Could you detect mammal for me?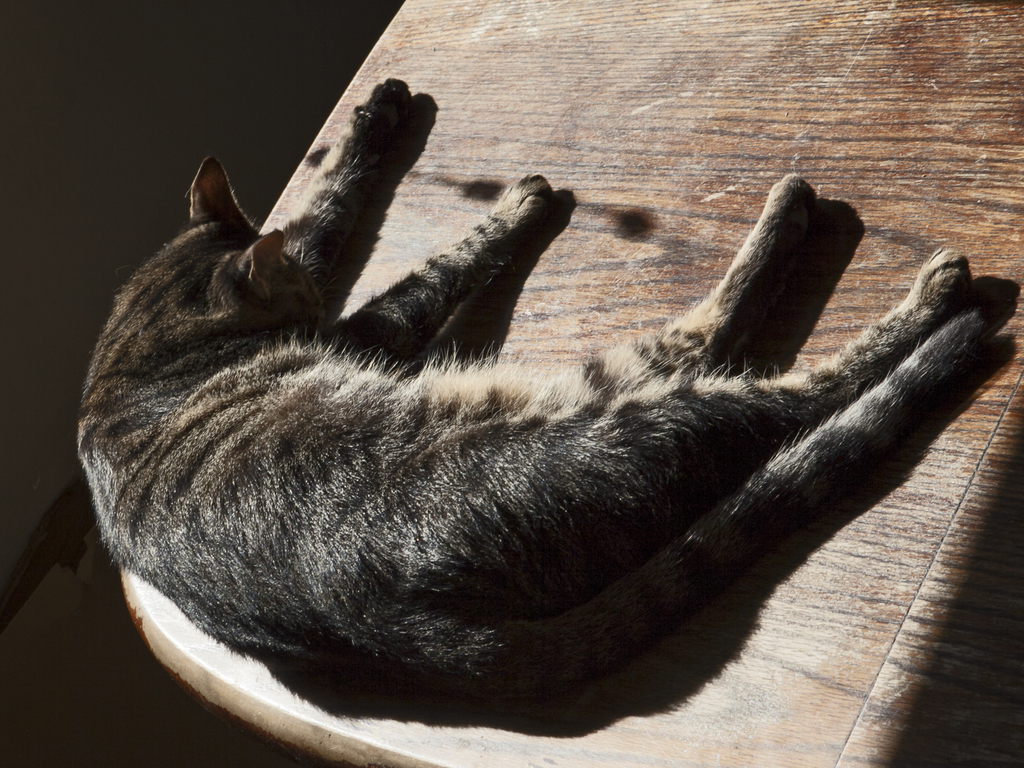
Detection result: (x1=0, y1=106, x2=989, y2=687).
